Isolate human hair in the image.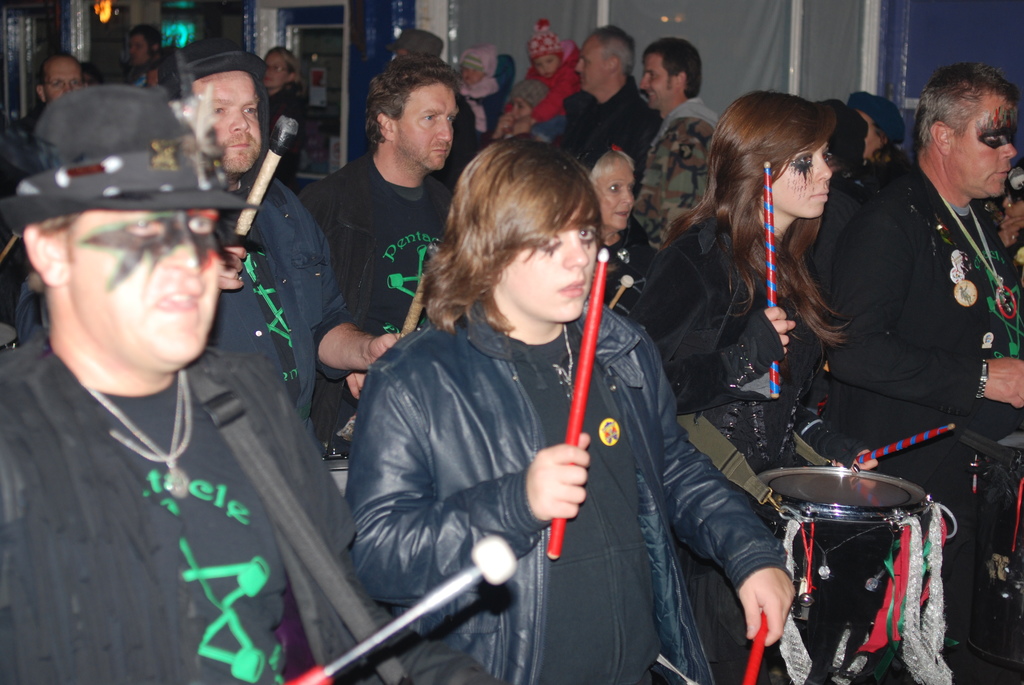
Isolated region: select_region(651, 86, 857, 349).
